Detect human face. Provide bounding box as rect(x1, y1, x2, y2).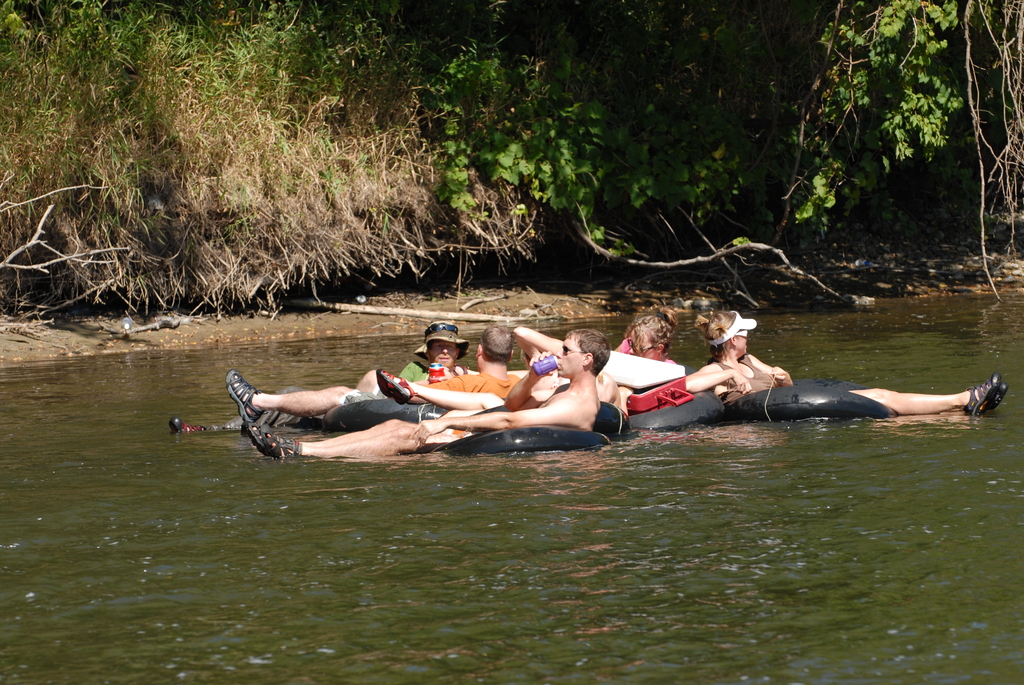
rect(430, 345, 460, 370).
